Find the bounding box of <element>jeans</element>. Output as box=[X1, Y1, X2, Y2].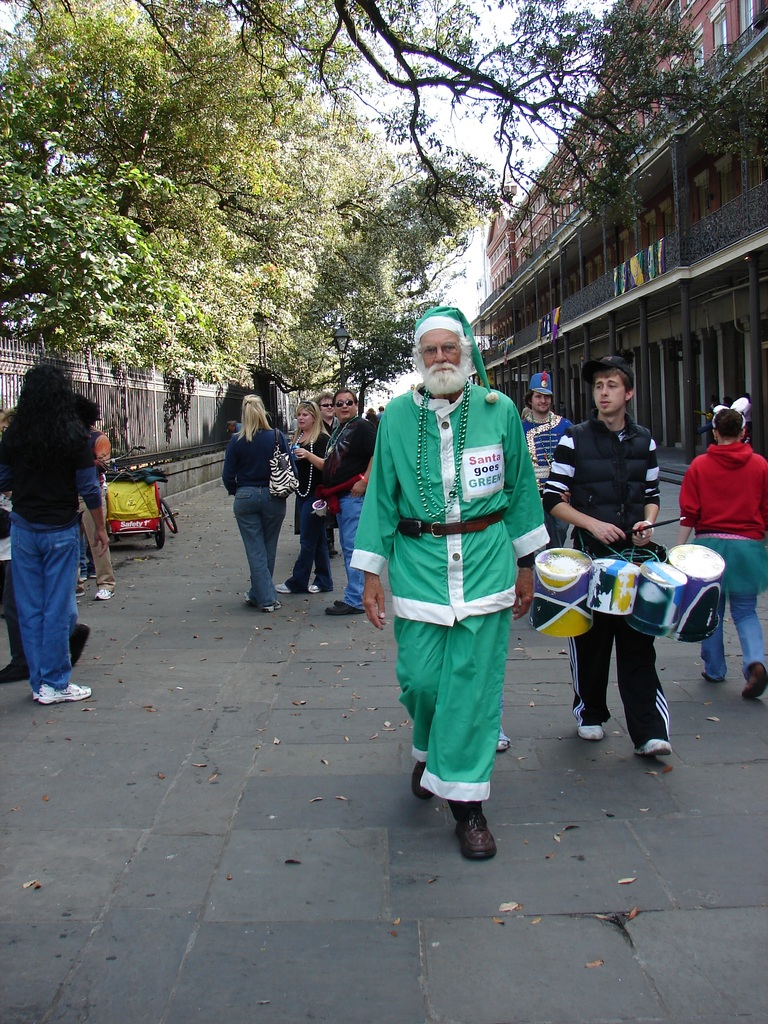
box=[0, 527, 86, 706].
